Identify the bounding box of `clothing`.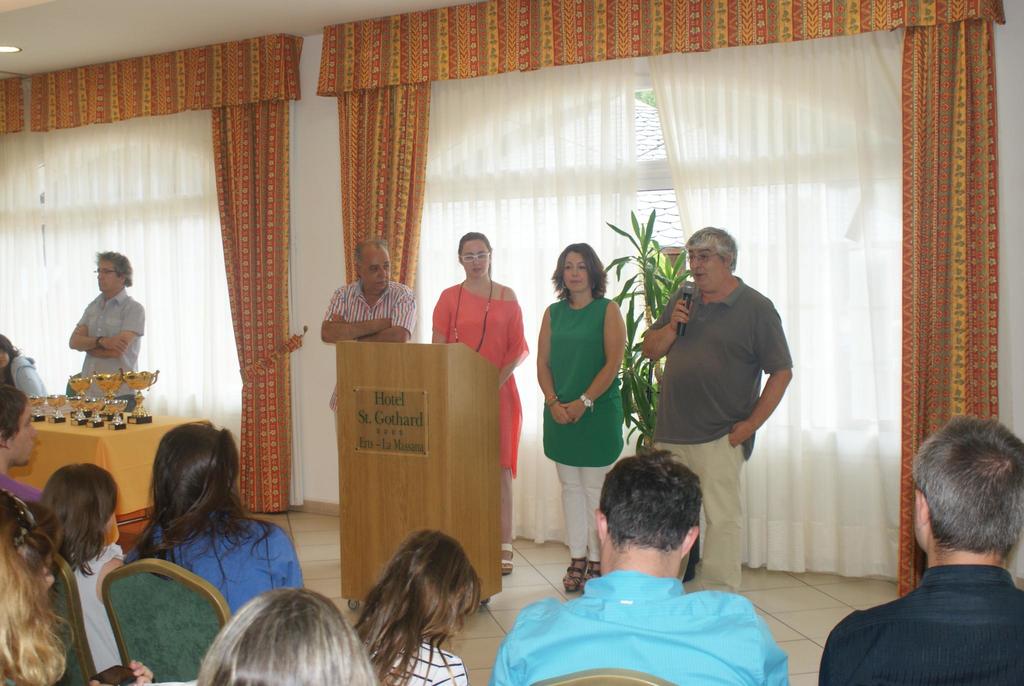
BBox(367, 642, 464, 685).
